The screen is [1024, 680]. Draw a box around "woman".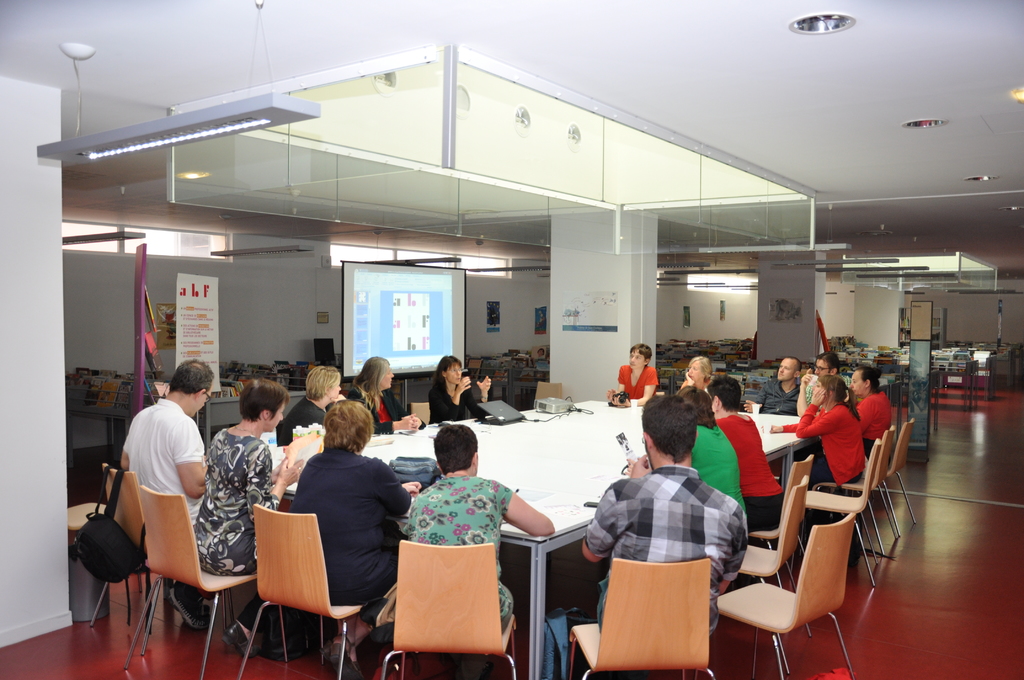
bbox=(706, 376, 786, 535).
